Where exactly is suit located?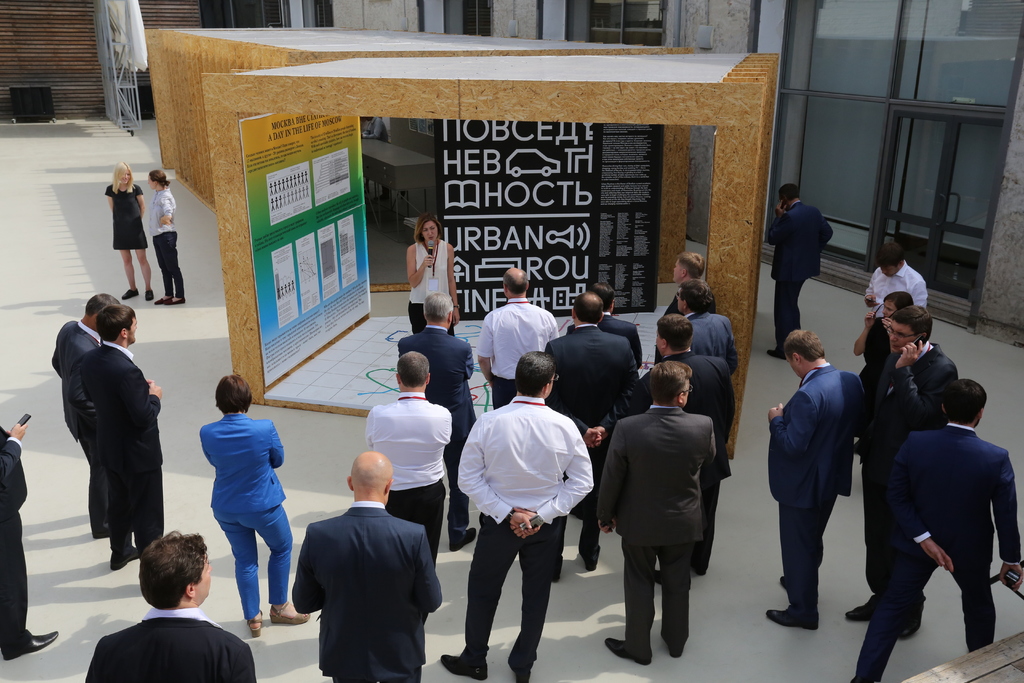
Its bounding box is bbox=[52, 324, 105, 526].
